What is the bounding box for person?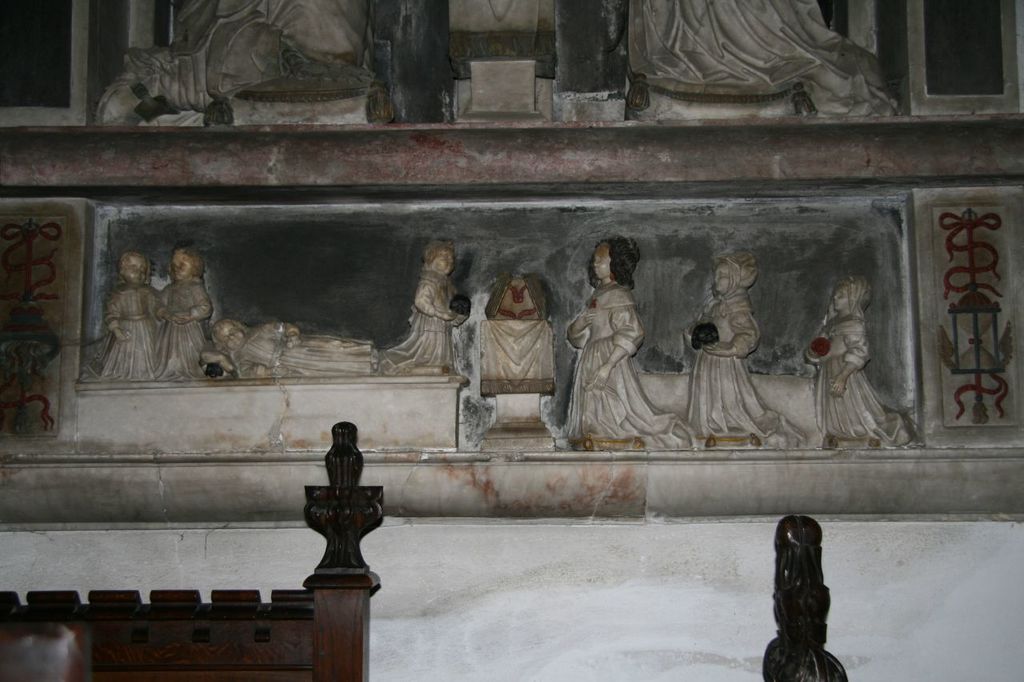
pyautogui.locateOnScreen(787, 293, 897, 452).
